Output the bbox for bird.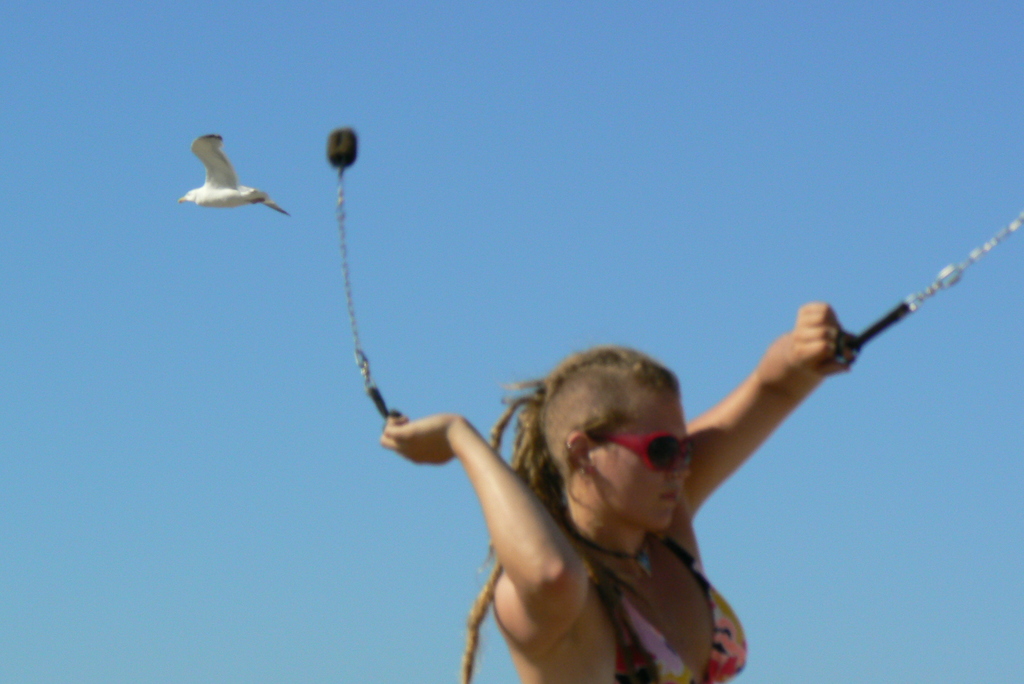
BBox(172, 136, 299, 224).
